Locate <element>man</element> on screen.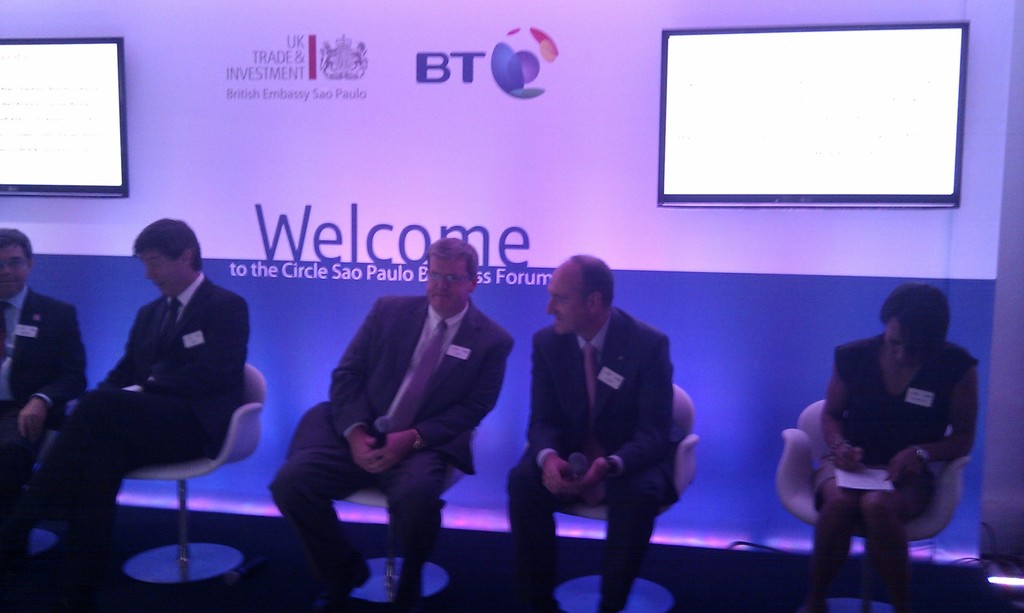
On screen at (0, 224, 84, 596).
